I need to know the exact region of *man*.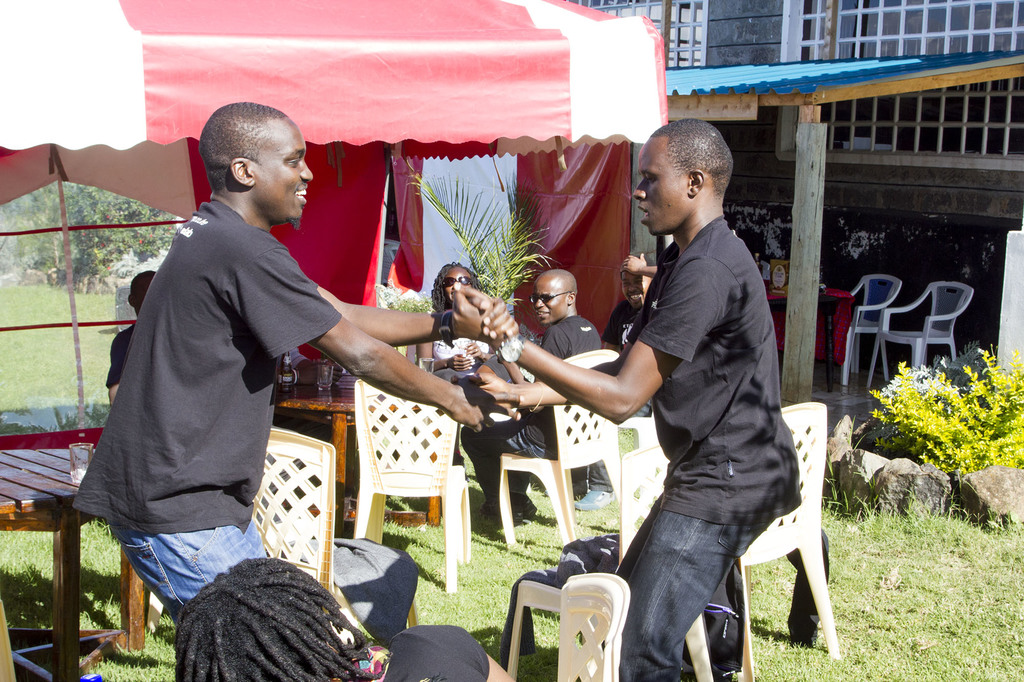
Region: (x1=90, y1=124, x2=540, y2=637).
